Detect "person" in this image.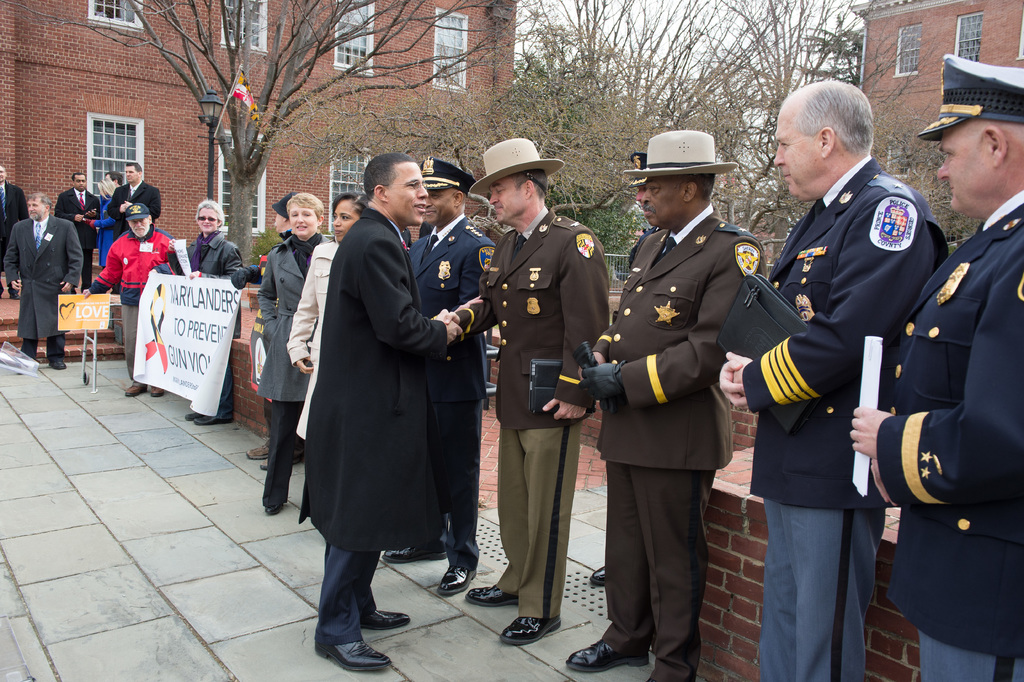
Detection: left=597, top=133, right=759, bottom=679.
